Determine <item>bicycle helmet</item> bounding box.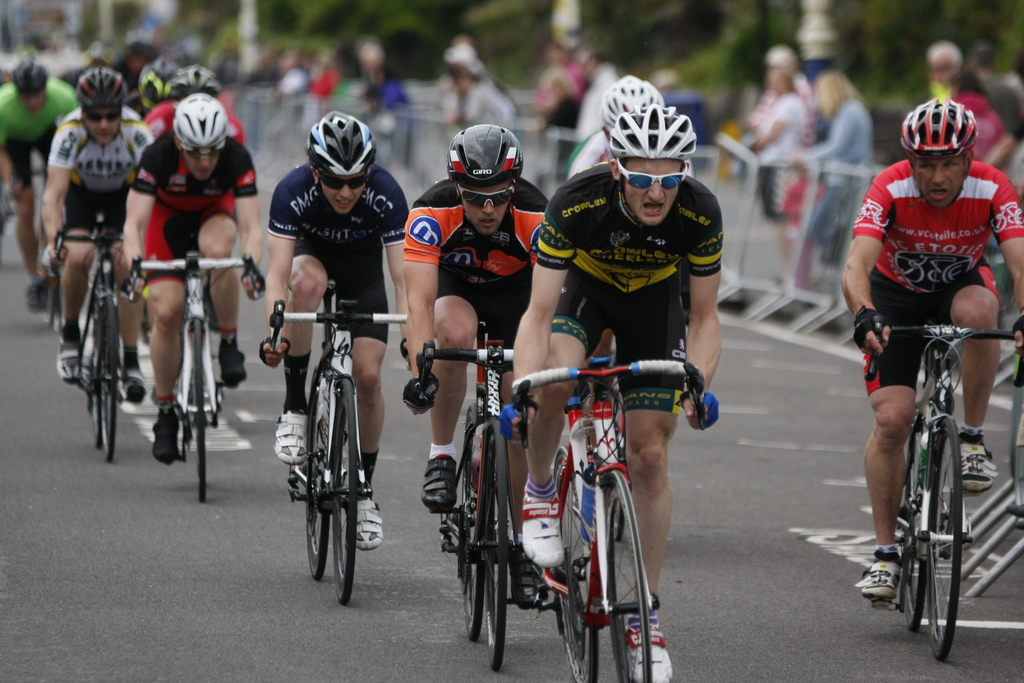
Determined: (x1=448, y1=124, x2=516, y2=184).
